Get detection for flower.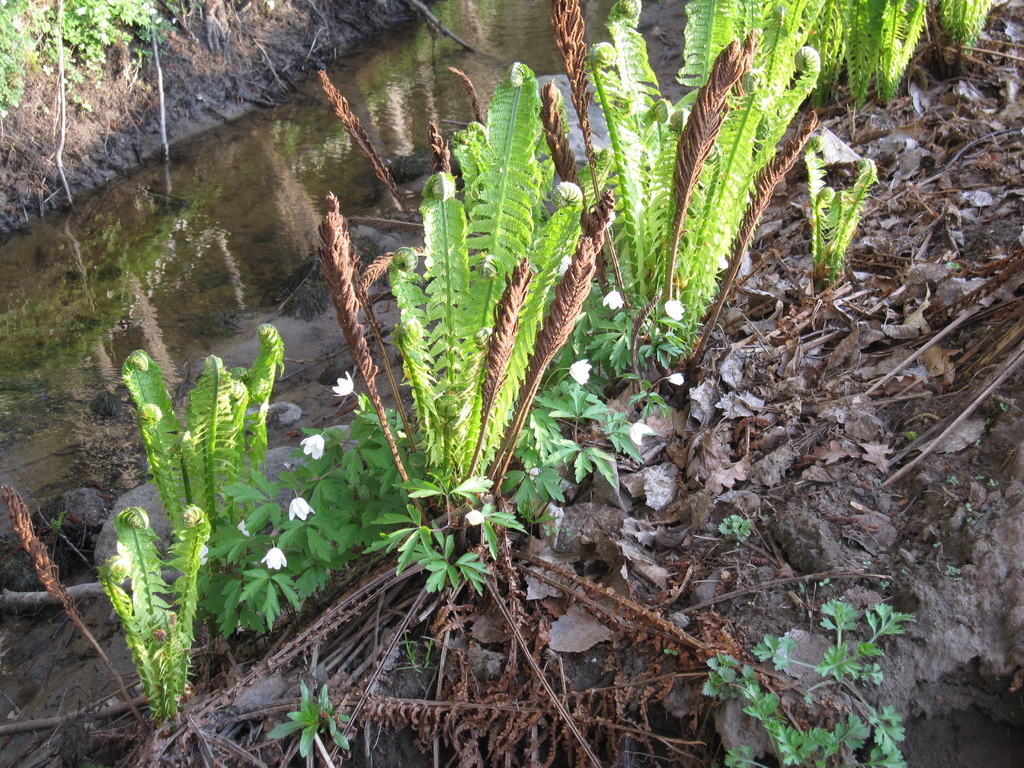
Detection: 115 545 131 576.
